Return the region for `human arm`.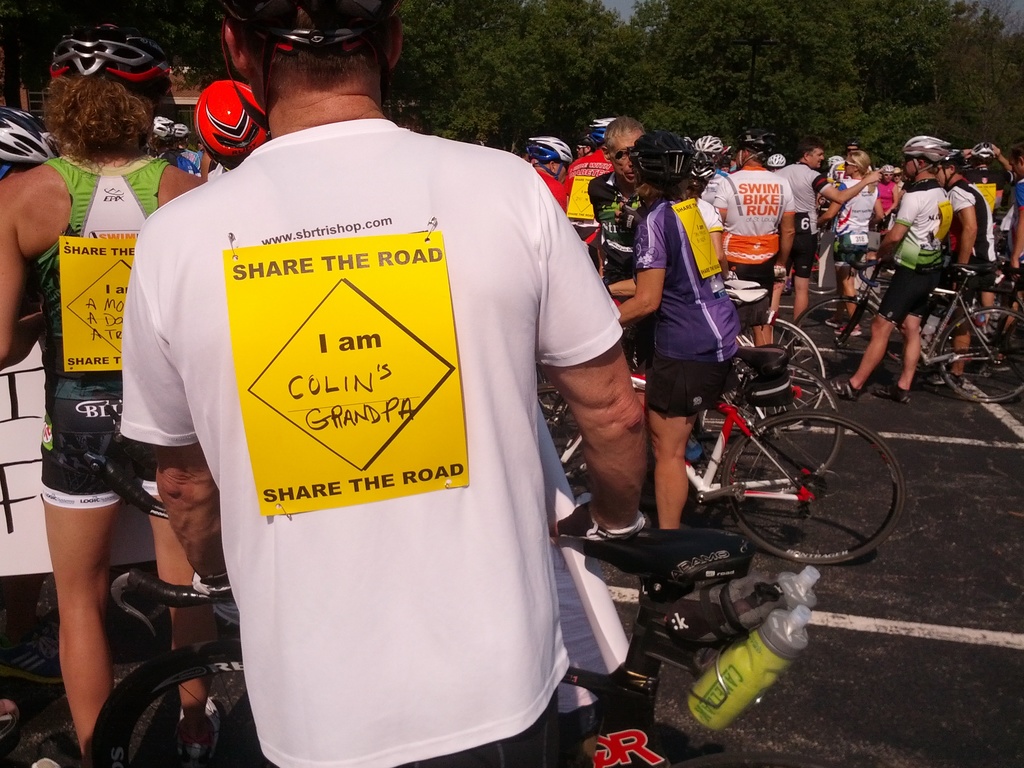
<bbox>118, 249, 227, 607</bbox>.
